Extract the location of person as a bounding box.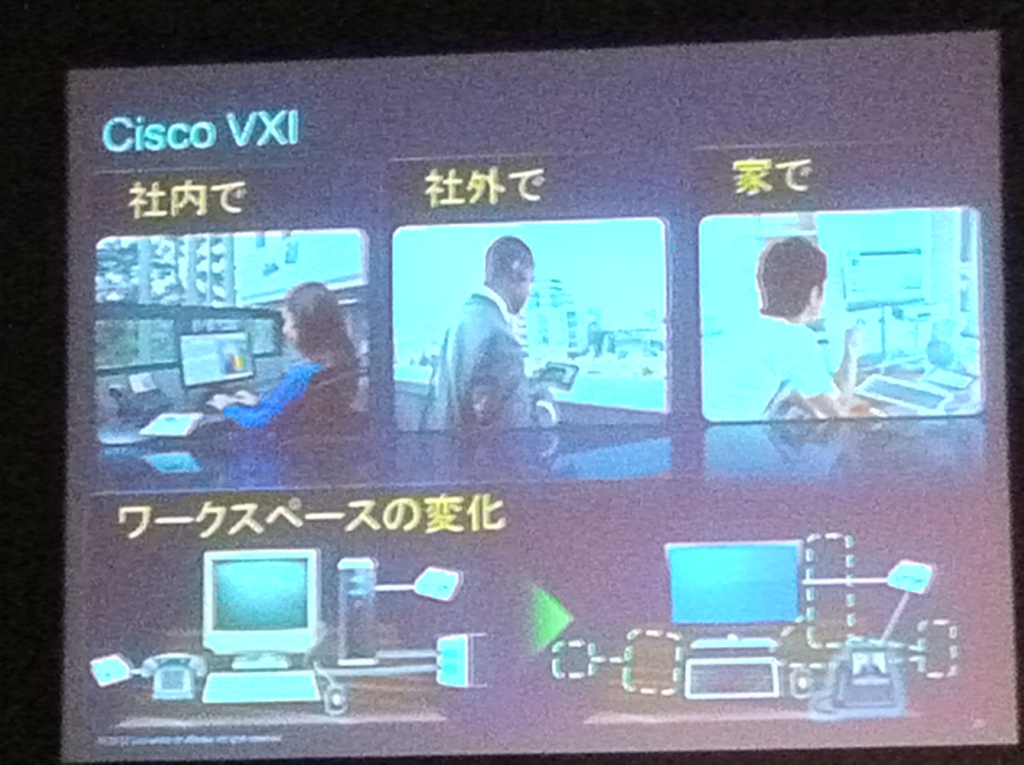
702 229 869 416.
